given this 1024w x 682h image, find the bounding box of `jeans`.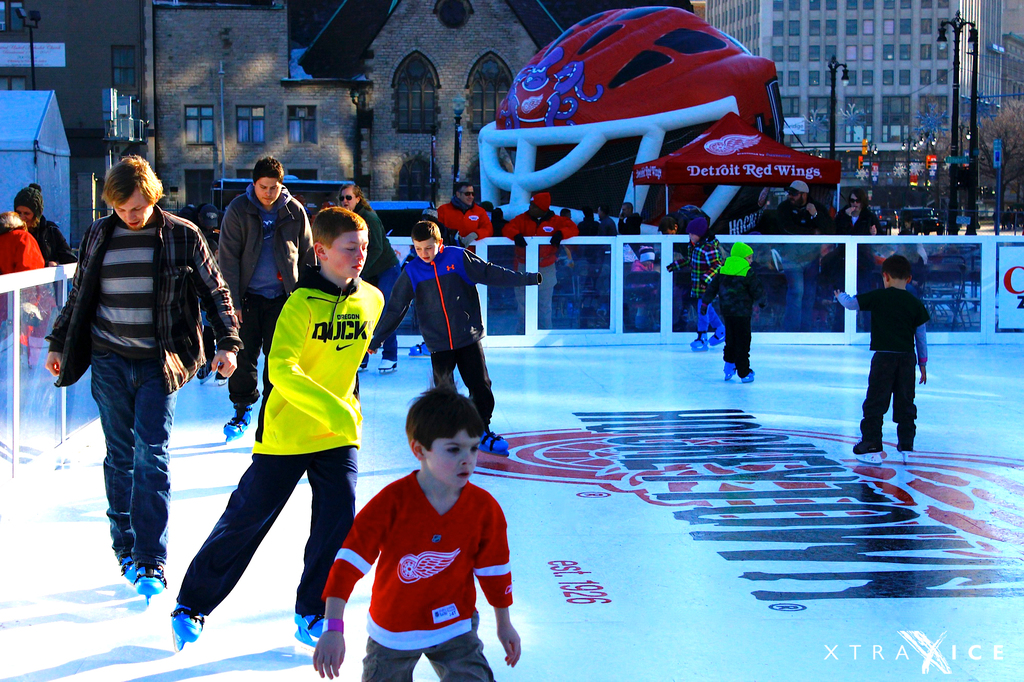
(x1=83, y1=346, x2=186, y2=564).
